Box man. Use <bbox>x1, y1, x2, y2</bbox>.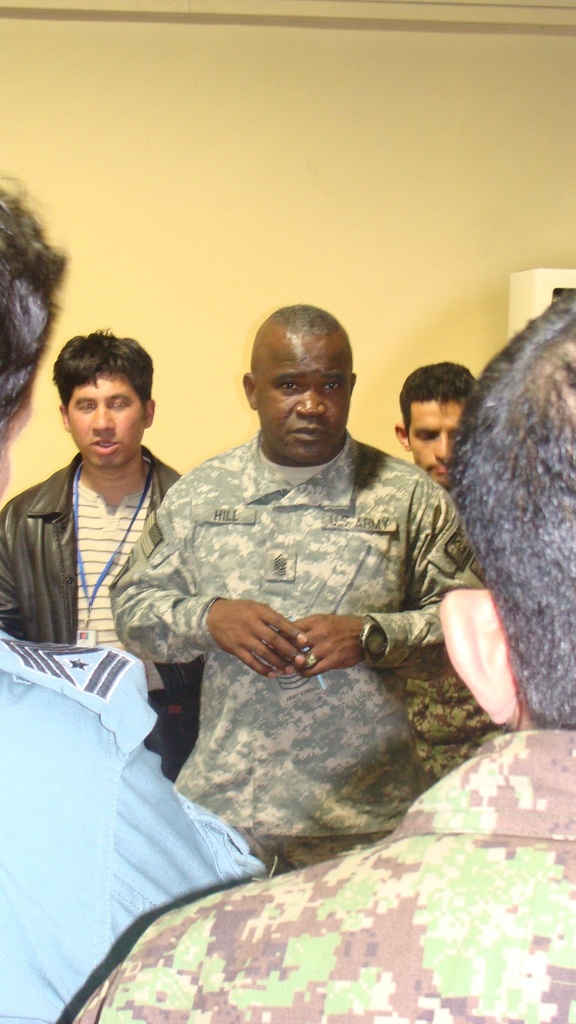
<bbox>113, 308, 462, 842</bbox>.
